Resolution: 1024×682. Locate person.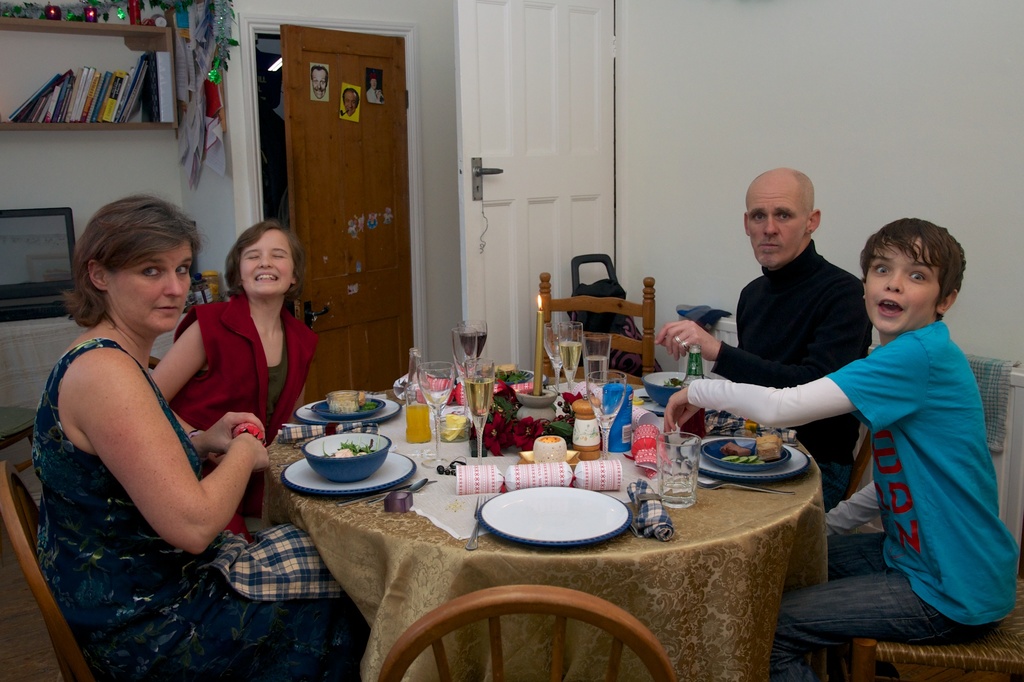
<bbox>655, 166, 876, 512</bbox>.
